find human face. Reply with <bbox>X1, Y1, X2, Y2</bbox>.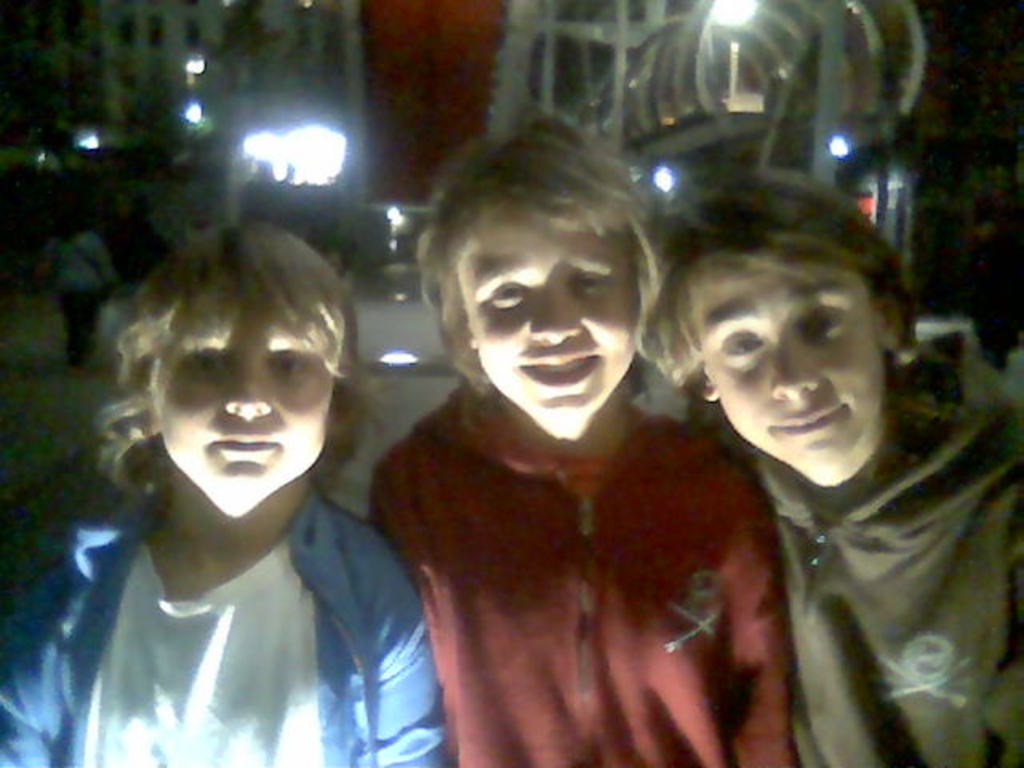
<bbox>466, 206, 638, 438</bbox>.
